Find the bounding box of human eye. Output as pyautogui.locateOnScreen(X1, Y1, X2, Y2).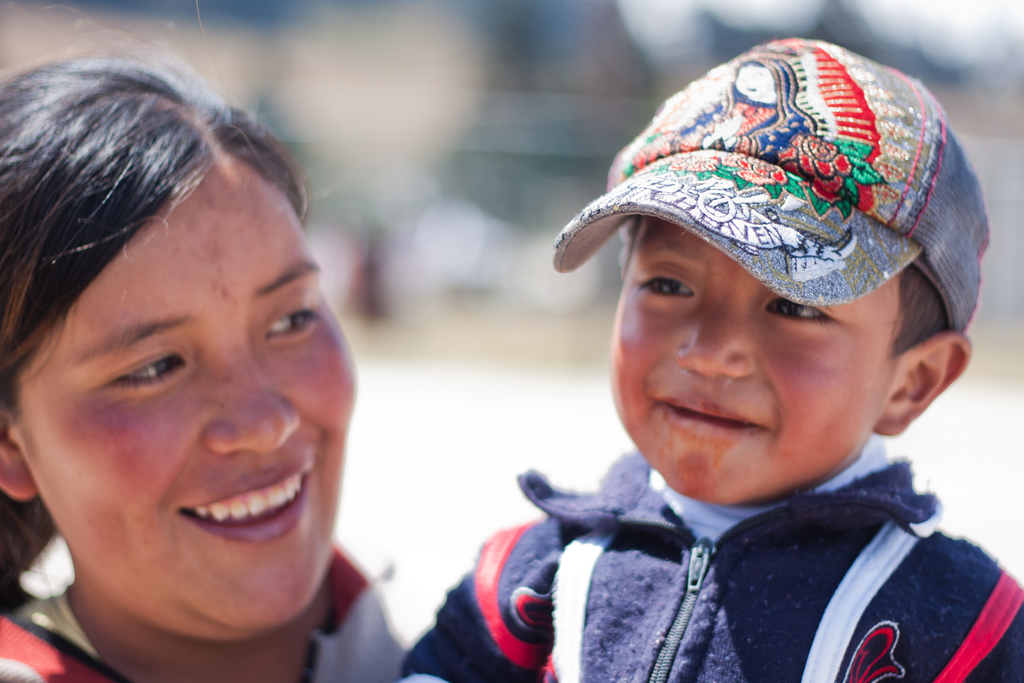
pyautogui.locateOnScreen(634, 266, 698, 302).
